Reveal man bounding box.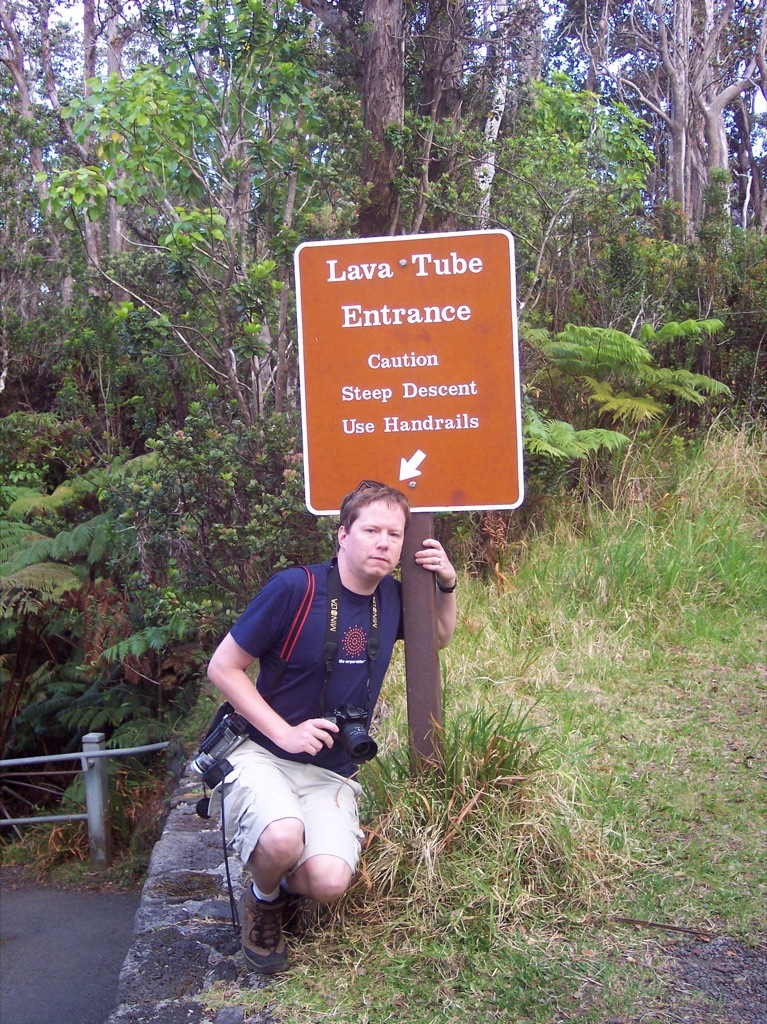
Revealed: [190,485,438,949].
